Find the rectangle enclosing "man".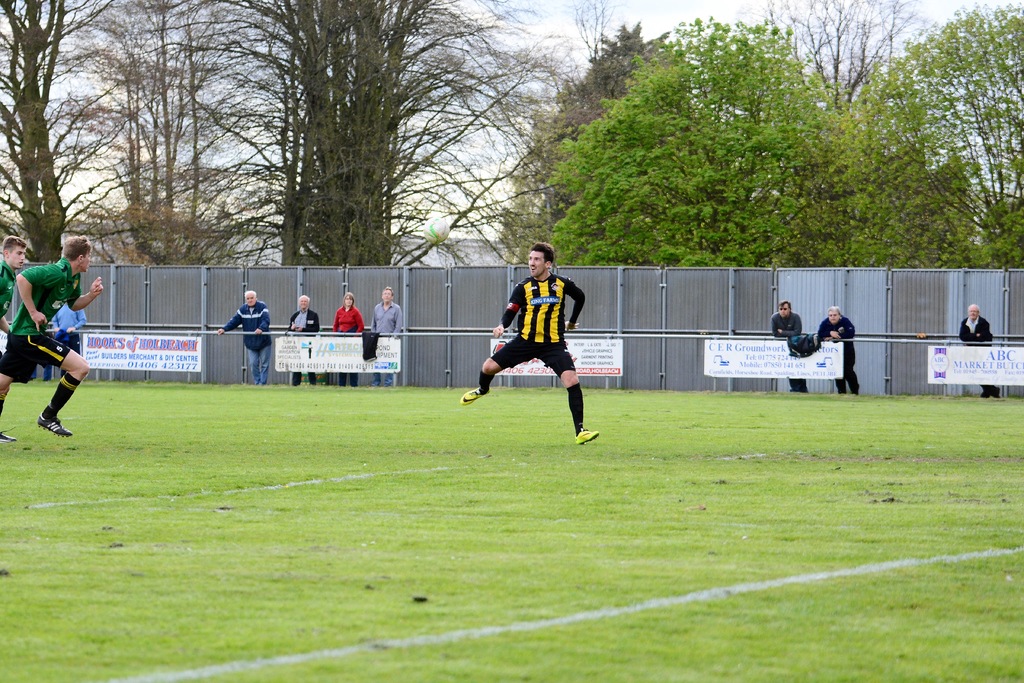
BBox(220, 288, 273, 388).
